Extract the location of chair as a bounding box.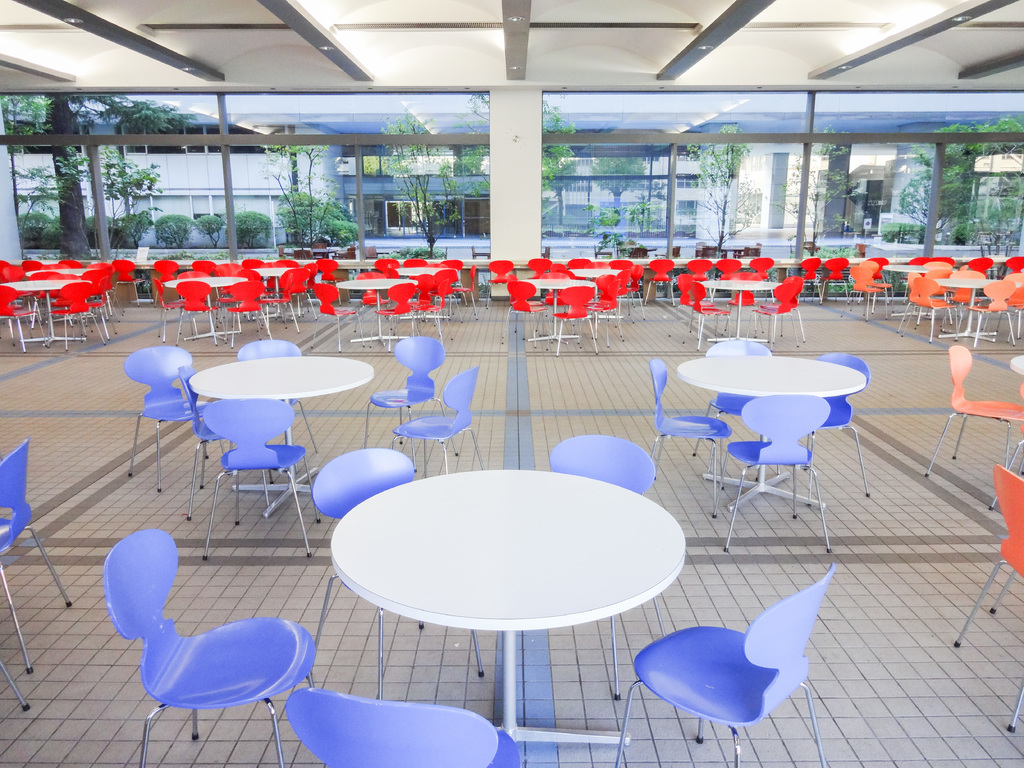
BBox(308, 449, 489, 699).
